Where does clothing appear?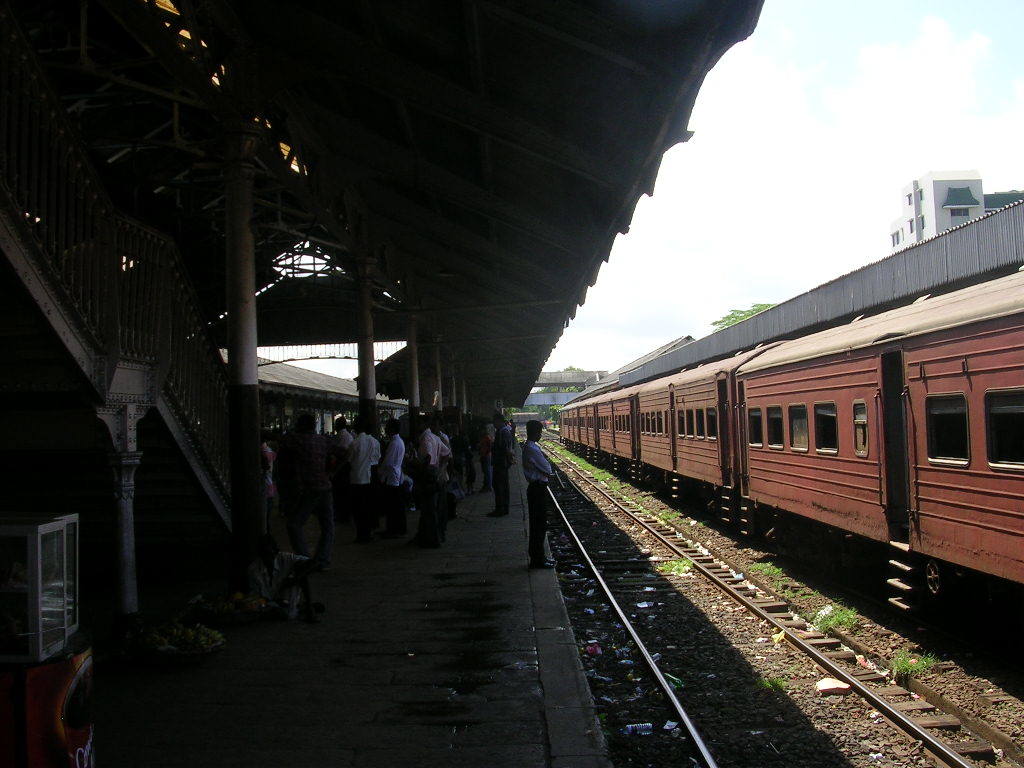
Appears at [left=439, top=431, right=455, bottom=485].
